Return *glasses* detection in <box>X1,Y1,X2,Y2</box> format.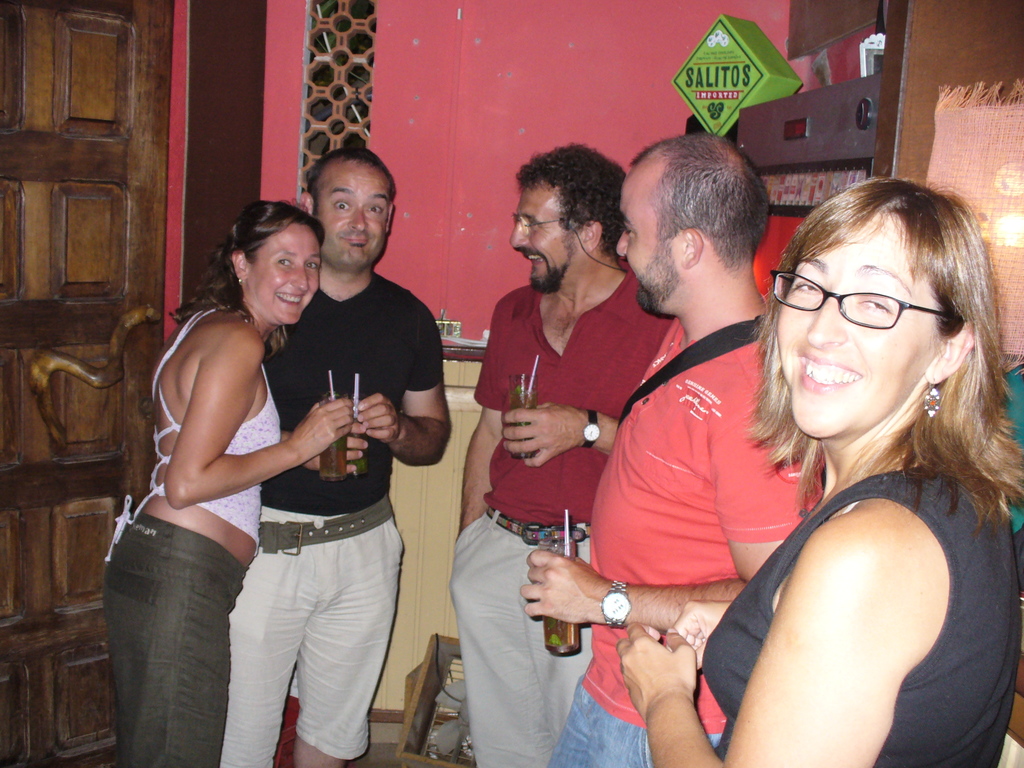
<box>509,210,584,241</box>.
